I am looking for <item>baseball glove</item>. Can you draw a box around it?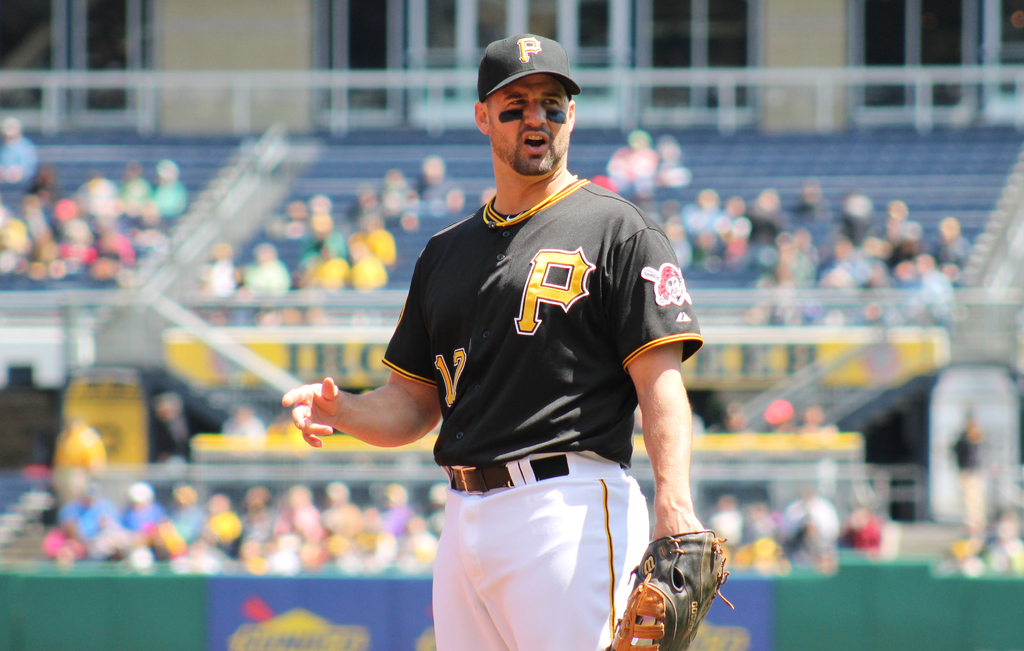
Sure, the bounding box is 602 528 738 650.
